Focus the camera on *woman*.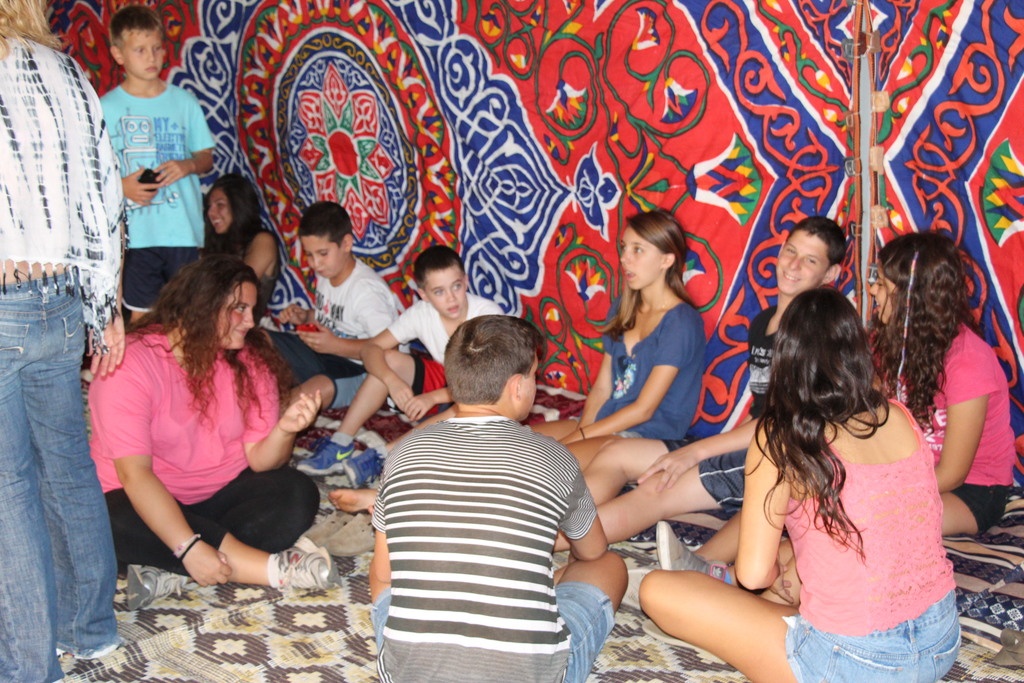
Focus region: {"left": 88, "top": 249, "right": 330, "bottom": 608}.
